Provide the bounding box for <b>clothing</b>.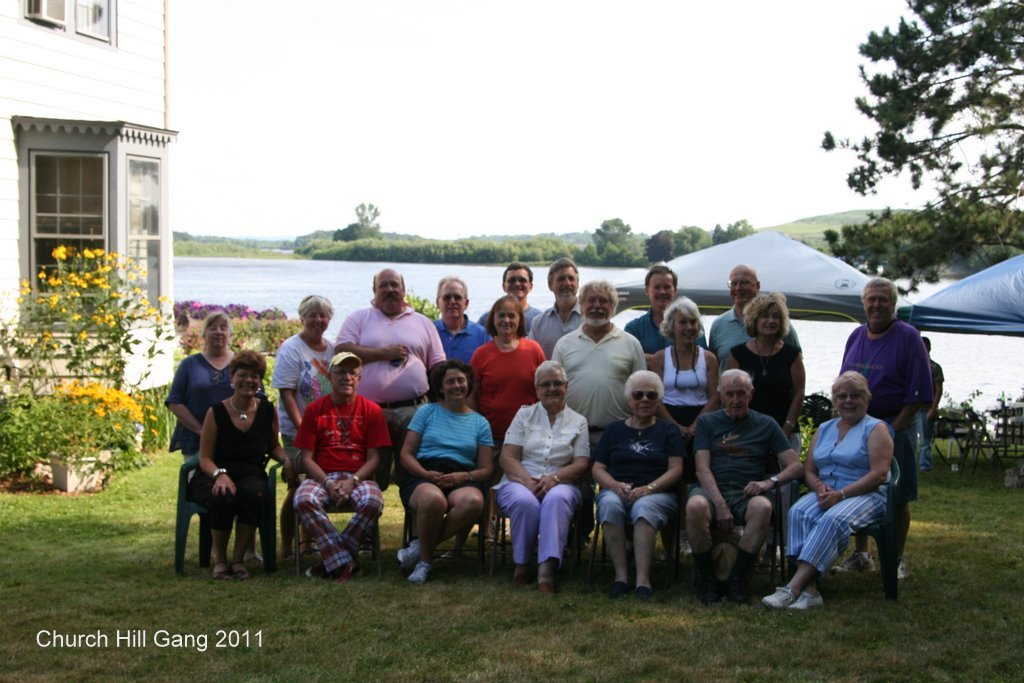
{"x1": 195, "y1": 386, "x2": 288, "y2": 547}.
